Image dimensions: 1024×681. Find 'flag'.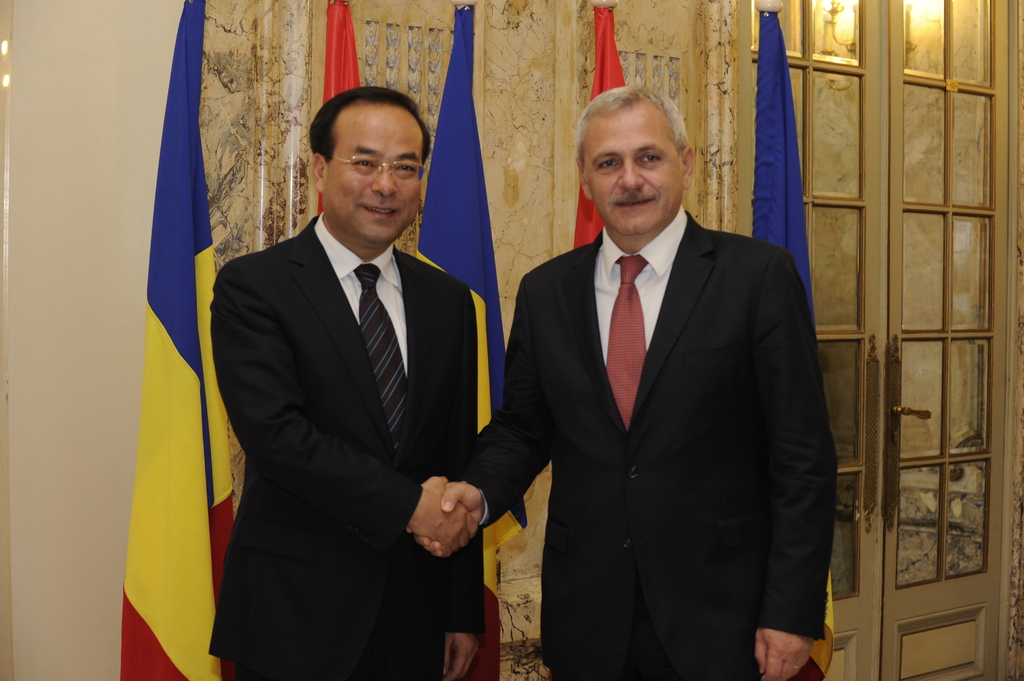
box=[567, 0, 632, 249].
